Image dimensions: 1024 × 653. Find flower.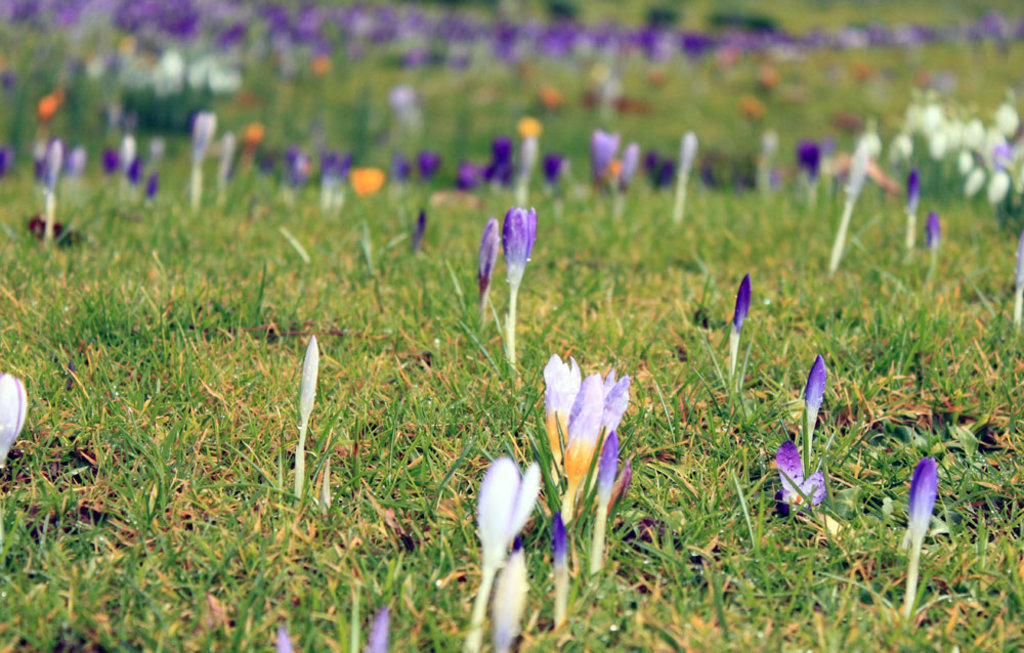
<box>484,546,530,652</box>.
